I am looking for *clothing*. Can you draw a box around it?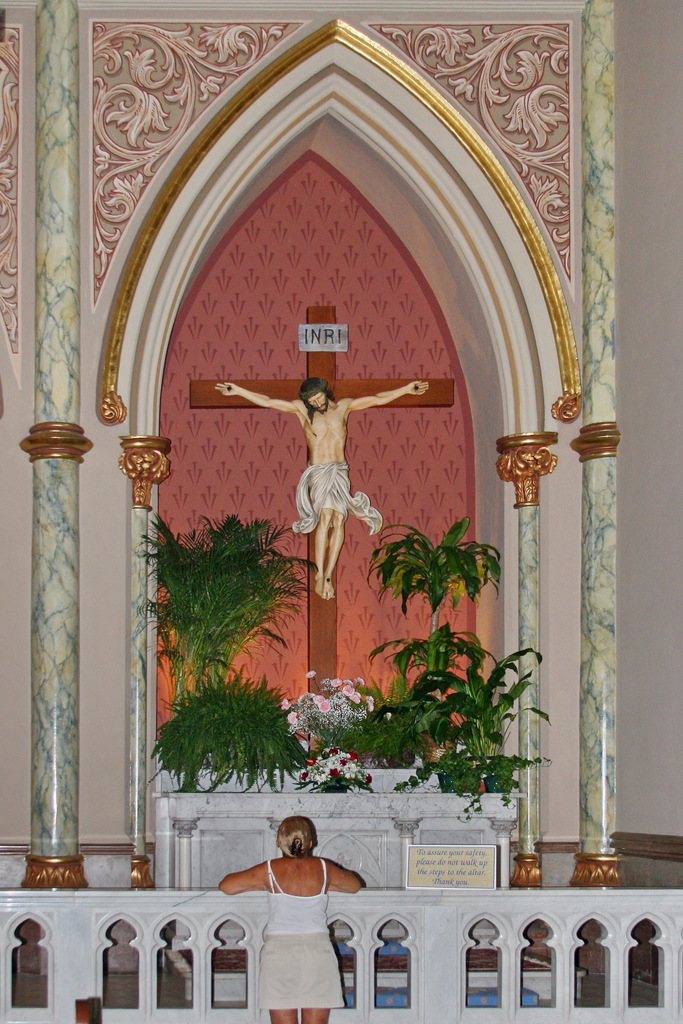
Sure, the bounding box is bbox=[288, 462, 384, 534].
